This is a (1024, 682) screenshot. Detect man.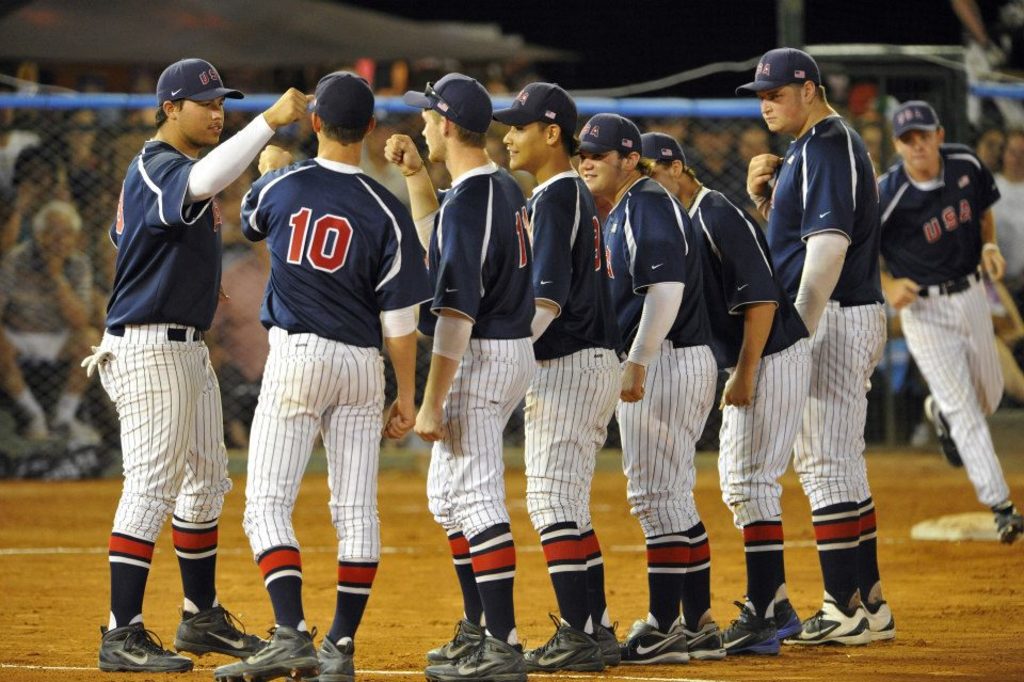
rect(643, 129, 814, 653).
